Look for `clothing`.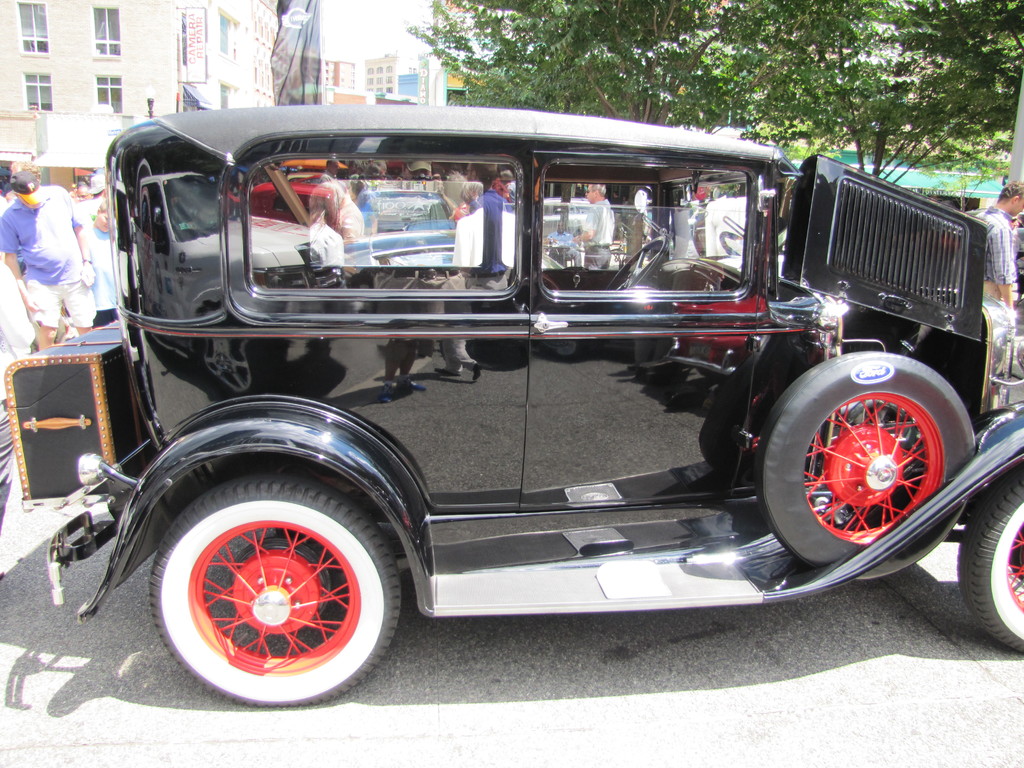
Found: (left=575, top=203, right=615, bottom=274).
